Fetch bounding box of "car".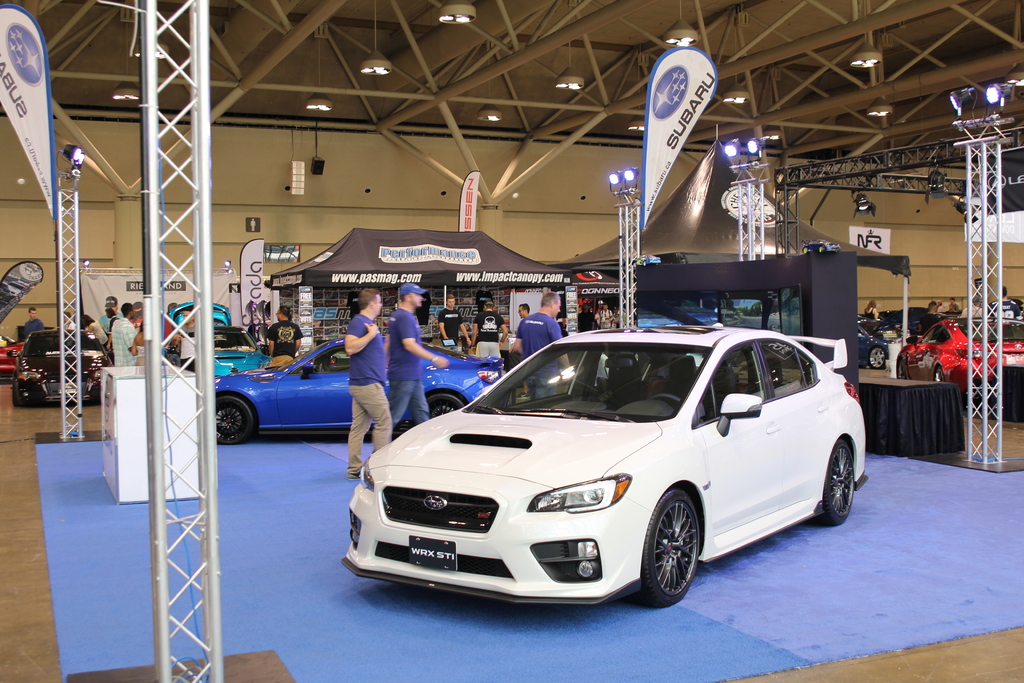
Bbox: box=[342, 330, 897, 611].
